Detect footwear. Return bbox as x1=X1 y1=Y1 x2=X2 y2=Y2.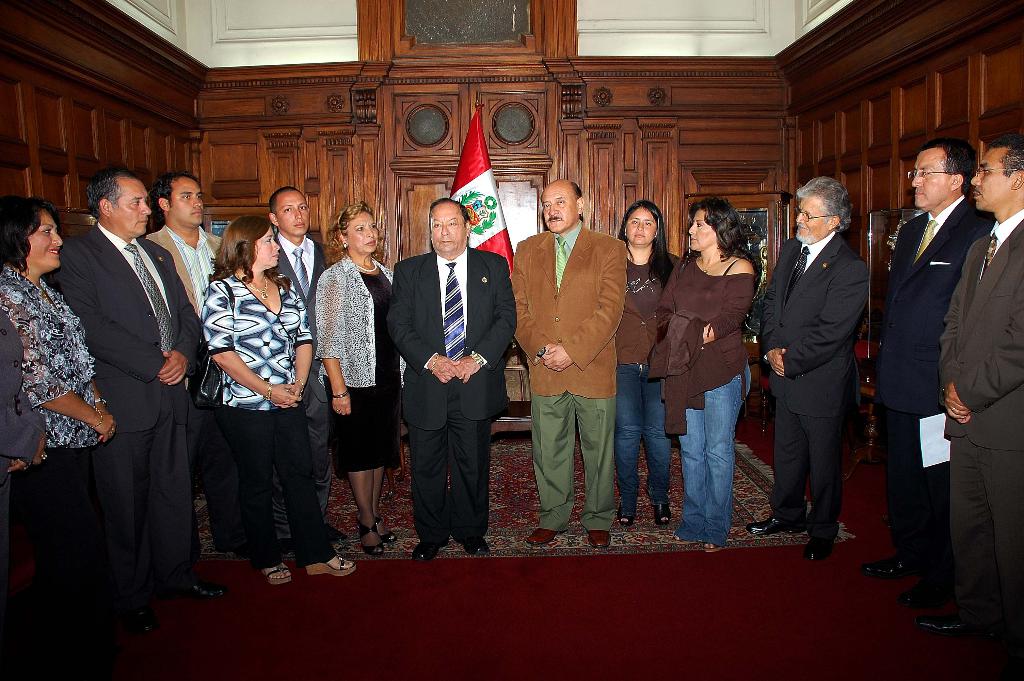
x1=858 y1=550 x2=919 y2=579.
